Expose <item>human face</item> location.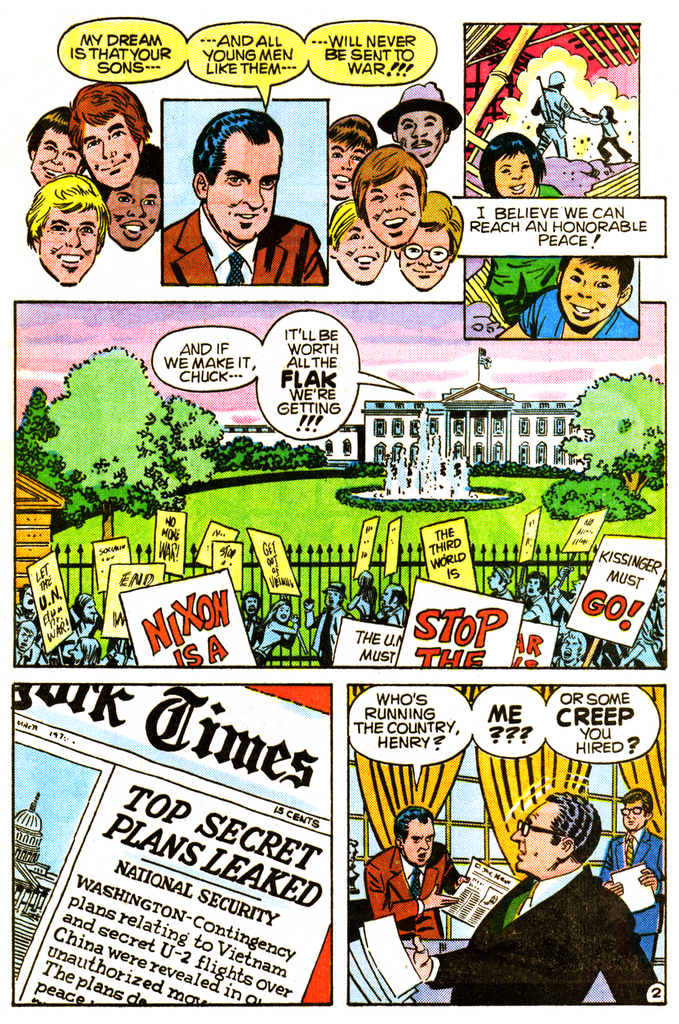
Exposed at rect(498, 155, 538, 197).
